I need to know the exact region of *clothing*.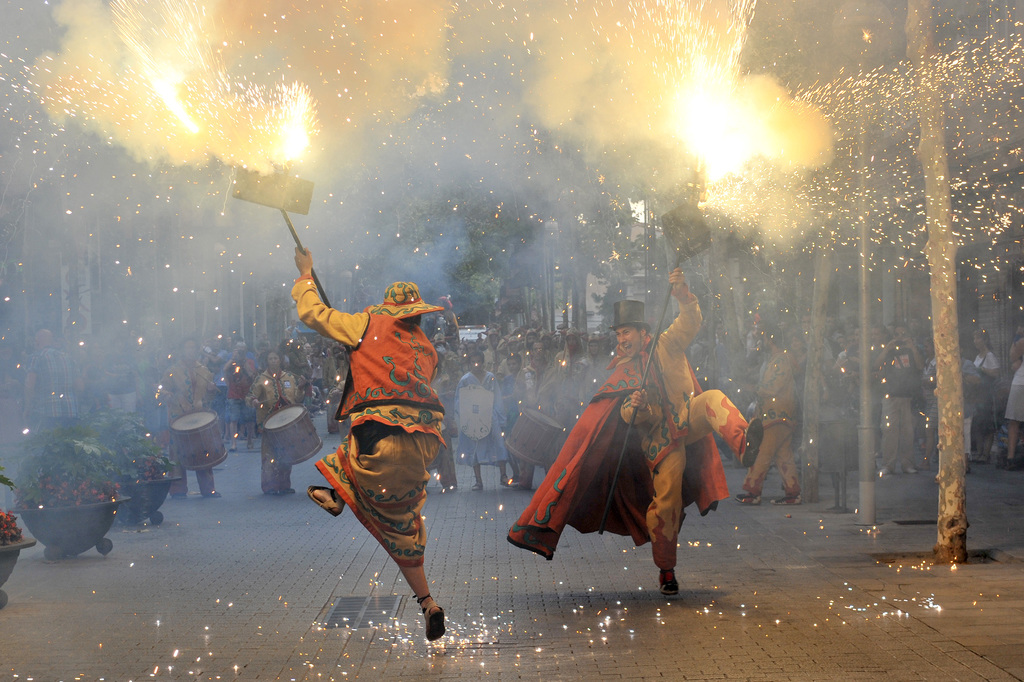
Region: [left=974, top=340, right=1005, bottom=457].
